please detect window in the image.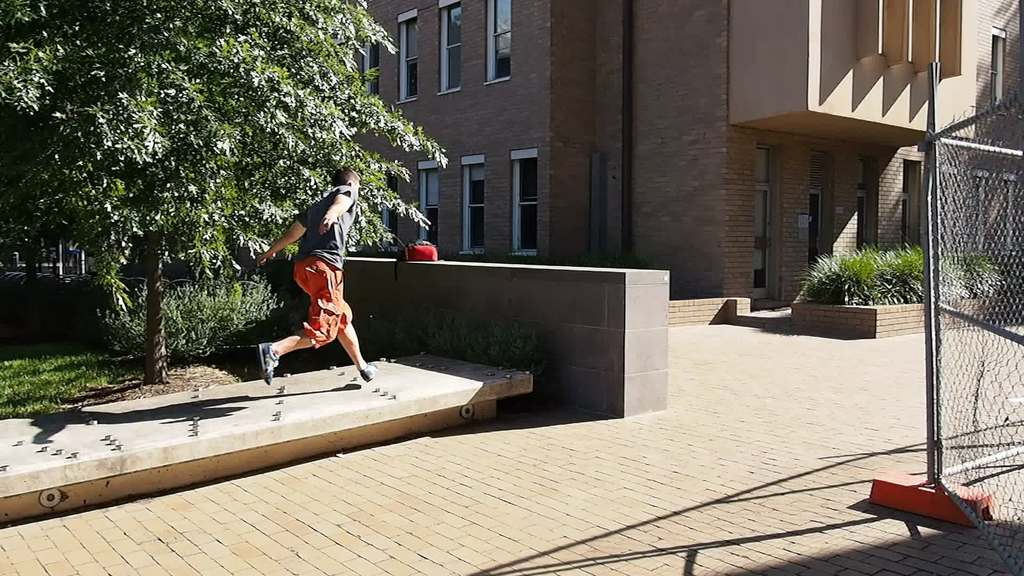
pyautogui.locateOnScreen(403, 3, 427, 106).
